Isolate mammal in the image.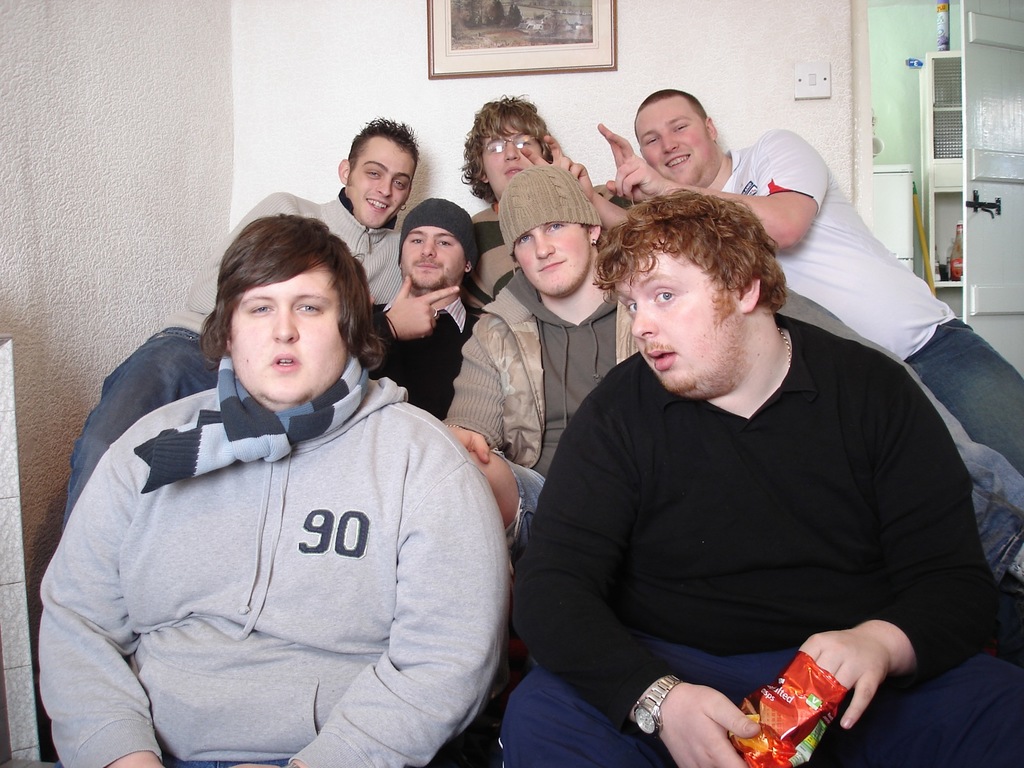
Isolated region: 521:87:1023:474.
